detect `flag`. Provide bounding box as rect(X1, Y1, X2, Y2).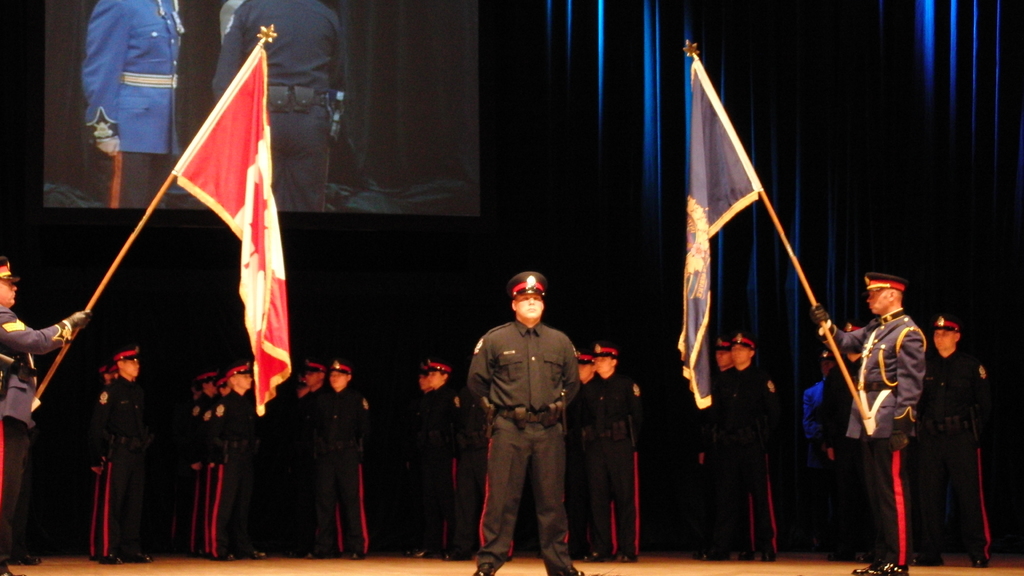
rect(676, 51, 753, 404).
